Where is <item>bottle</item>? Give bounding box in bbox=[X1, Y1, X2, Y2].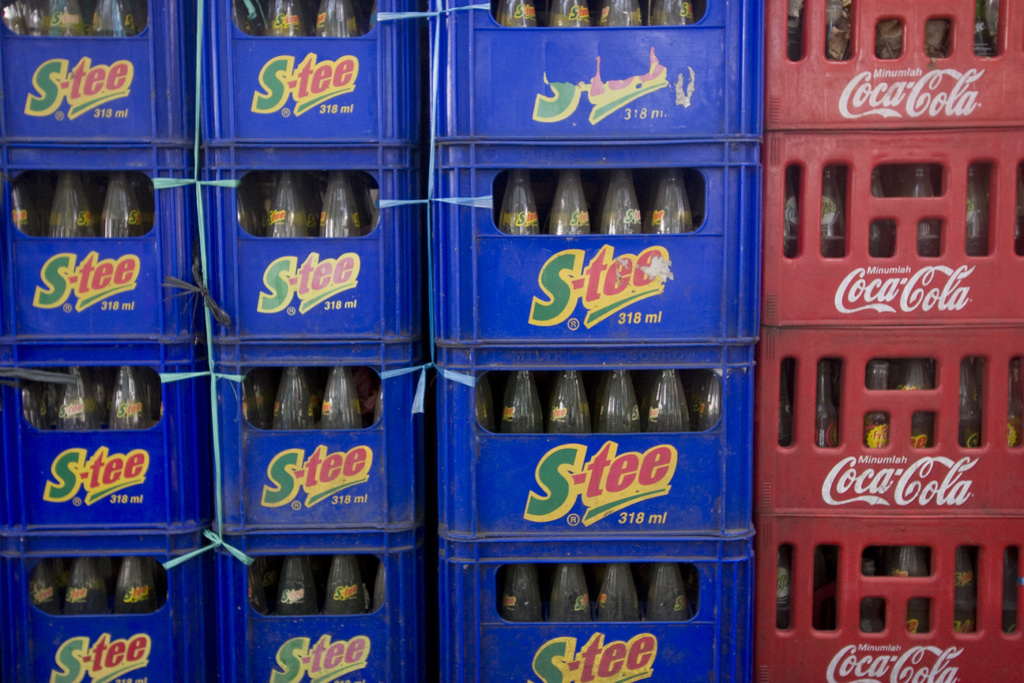
bbox=[264, 0, 308, 38].
